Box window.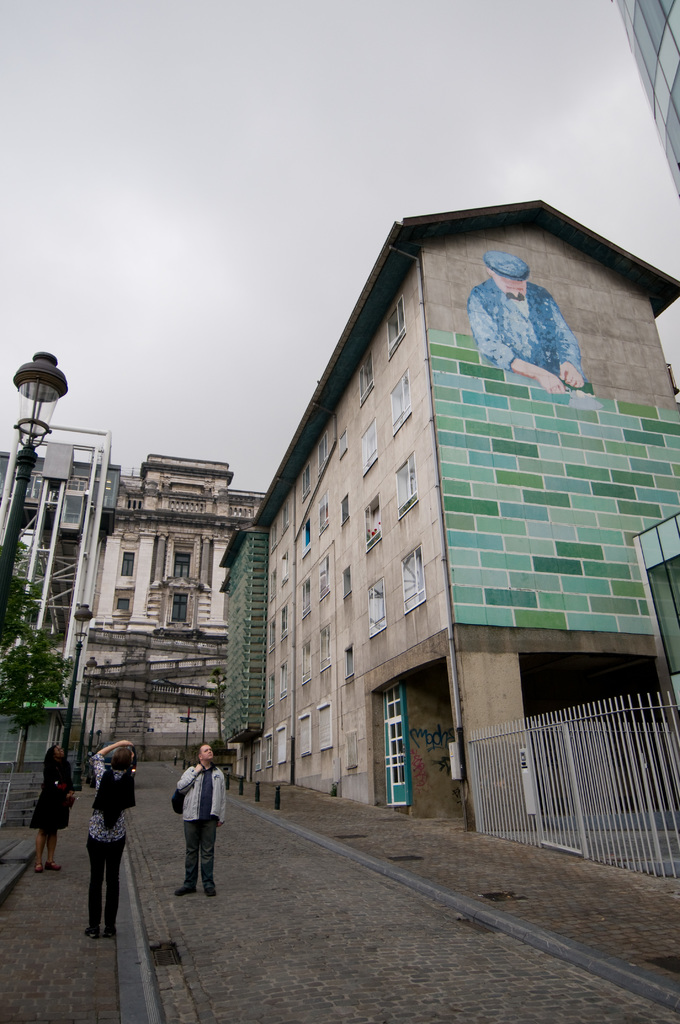
[left=280, top=657, right=287, bottom=703].
